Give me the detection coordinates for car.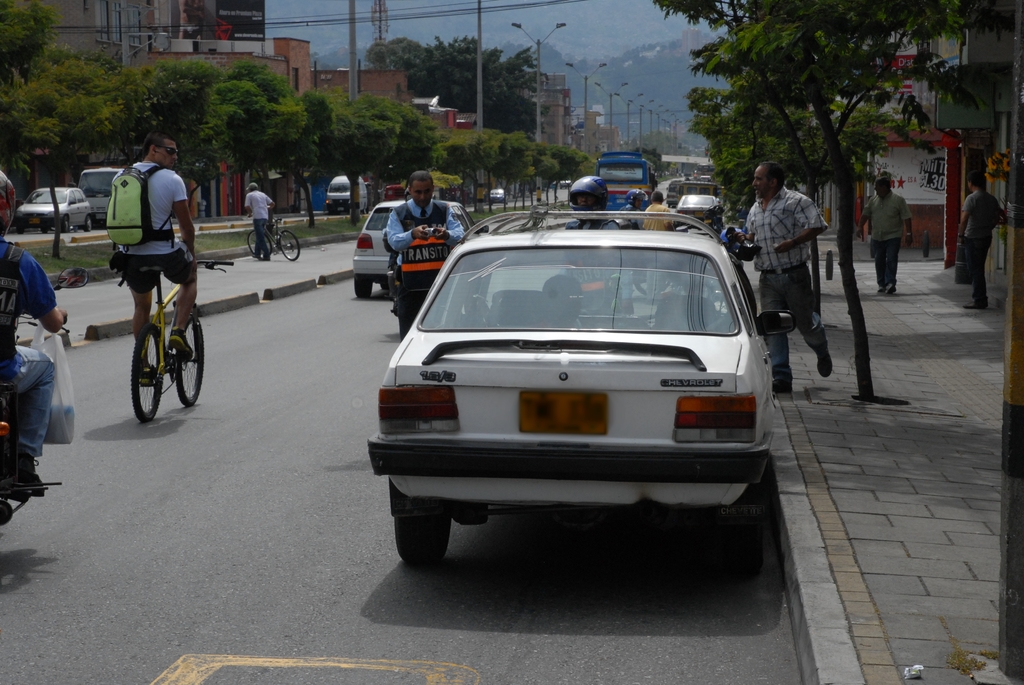
x1=679, y1=185, x2=728, y2=228.
